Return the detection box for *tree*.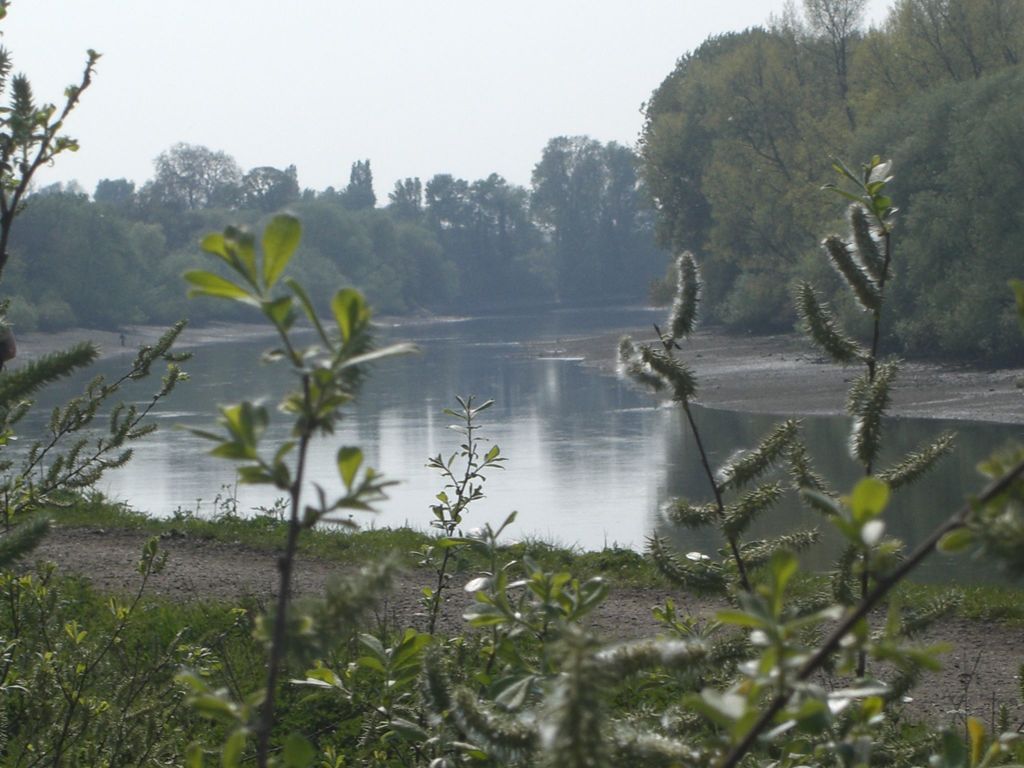
(left=875, top=0, right=942, bottom=72).
